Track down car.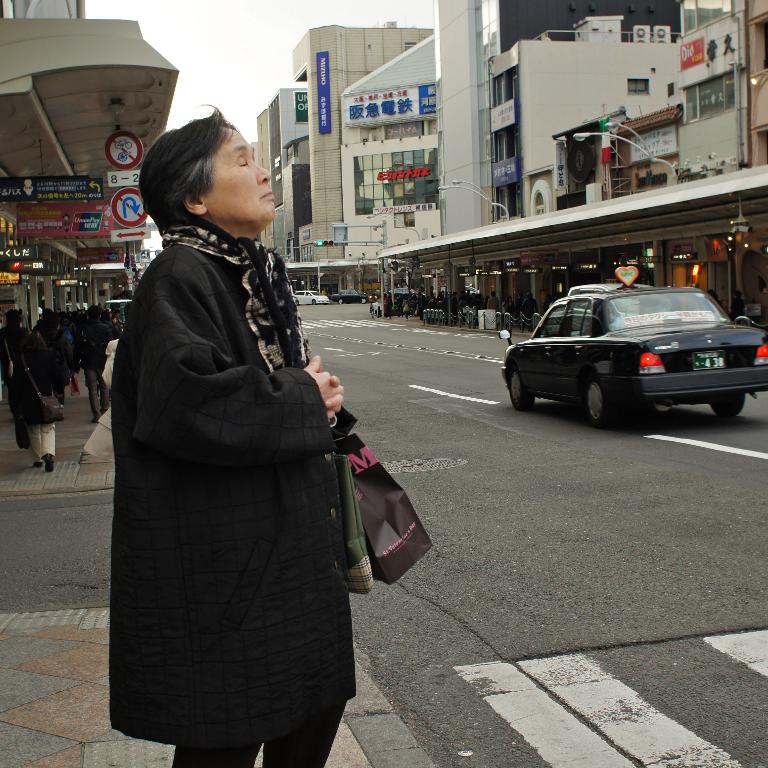
Tracked to [489,272,757,425].
